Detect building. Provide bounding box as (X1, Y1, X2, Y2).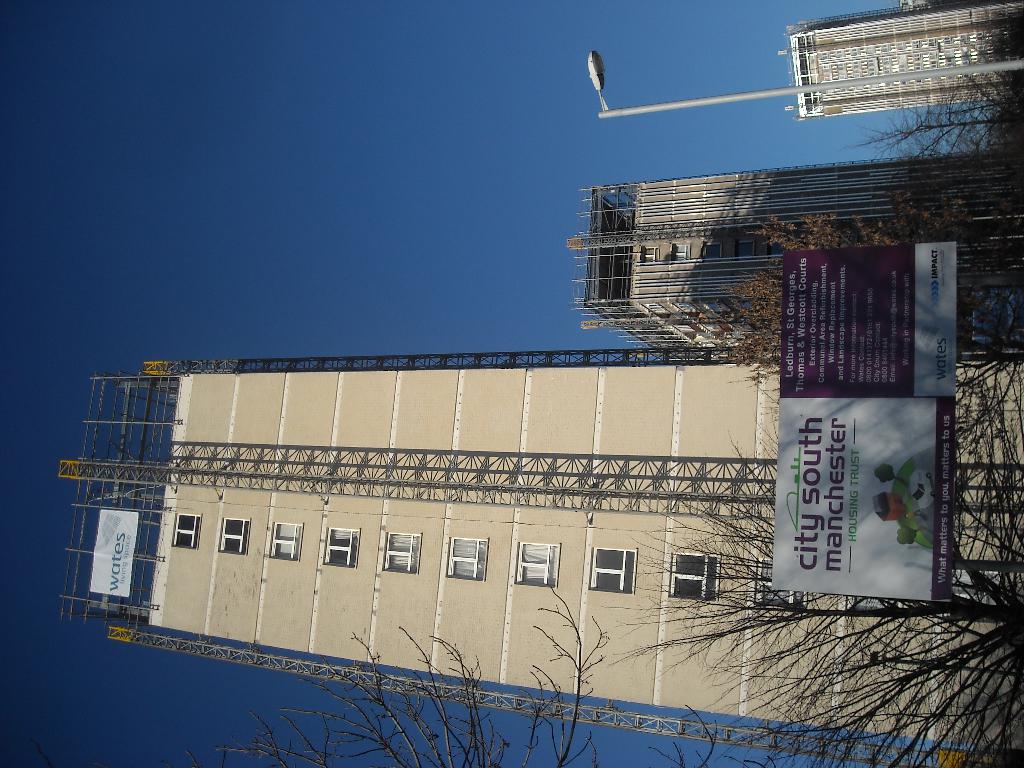
(566, 148, 1023, 363).
